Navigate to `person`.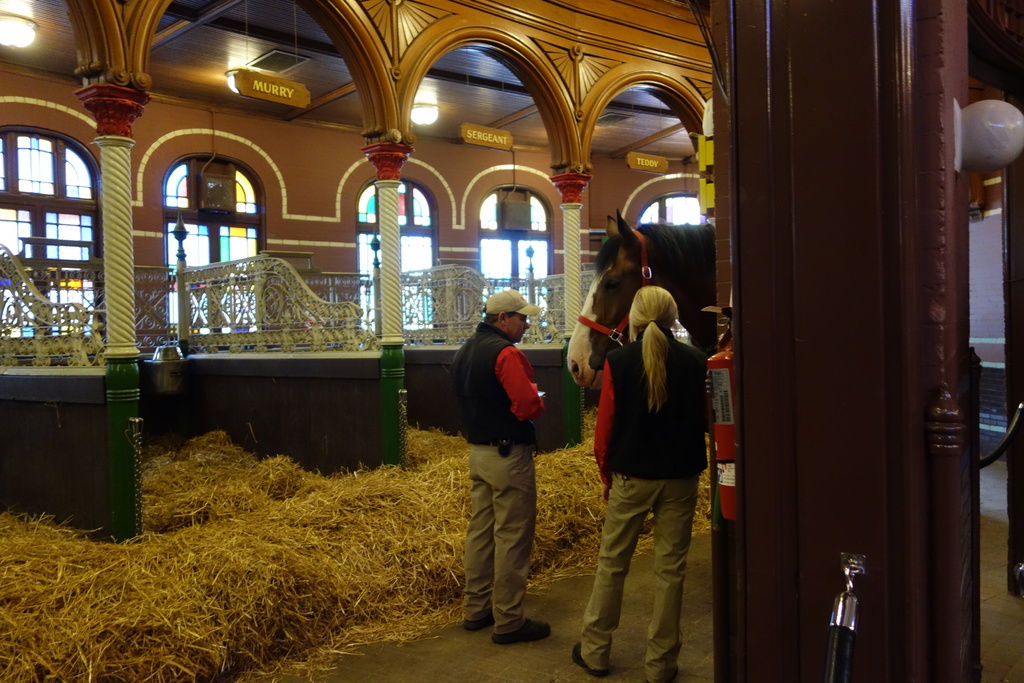
Navigation target: crop(449, 286, 550, 649).
